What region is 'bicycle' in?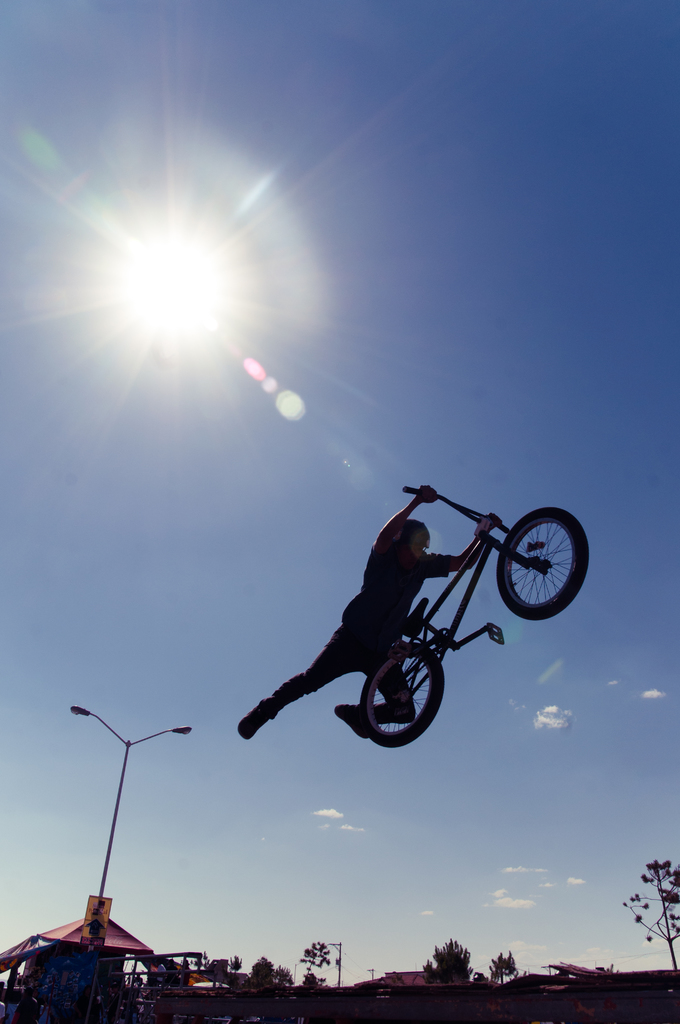
<bbox>356, 477, 588, 755</bbox>.
